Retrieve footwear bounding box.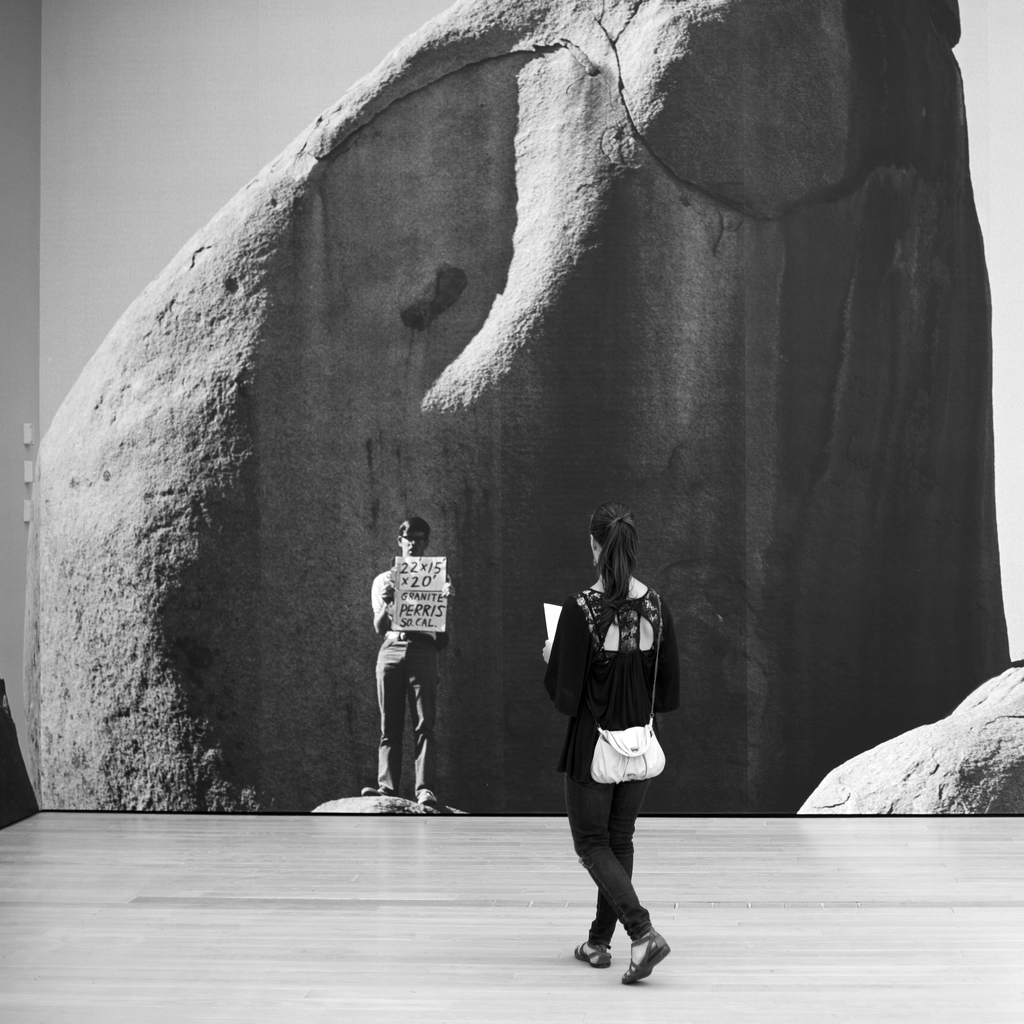
Bounding box: pyautogui.locateOnScreen(359, 785, 394, 799).
